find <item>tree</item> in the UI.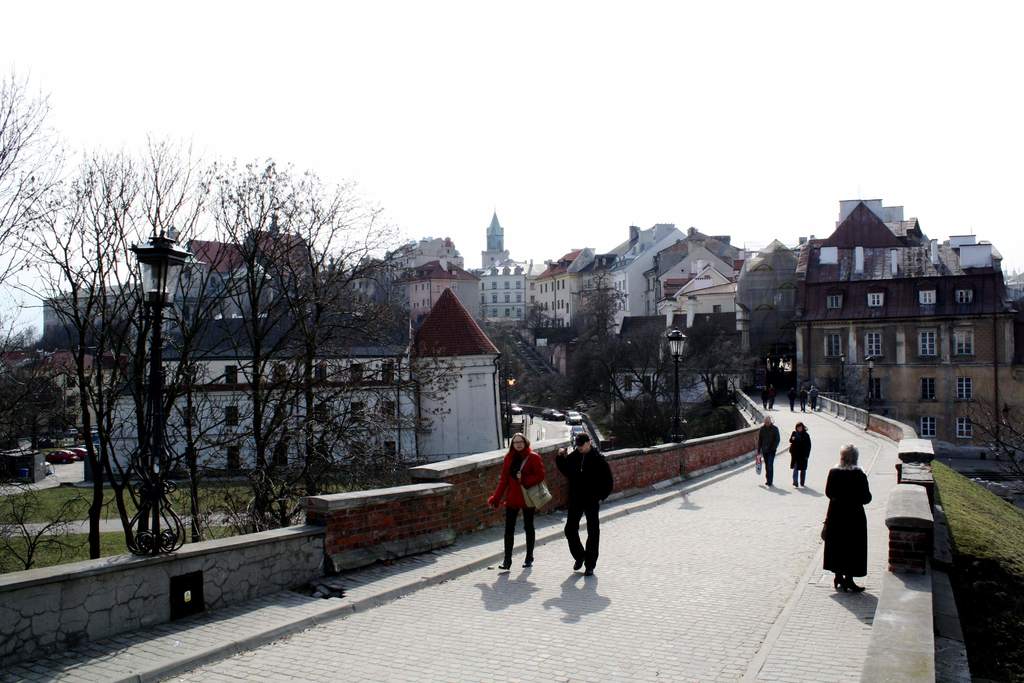
UI element at [817,358,867,413].
